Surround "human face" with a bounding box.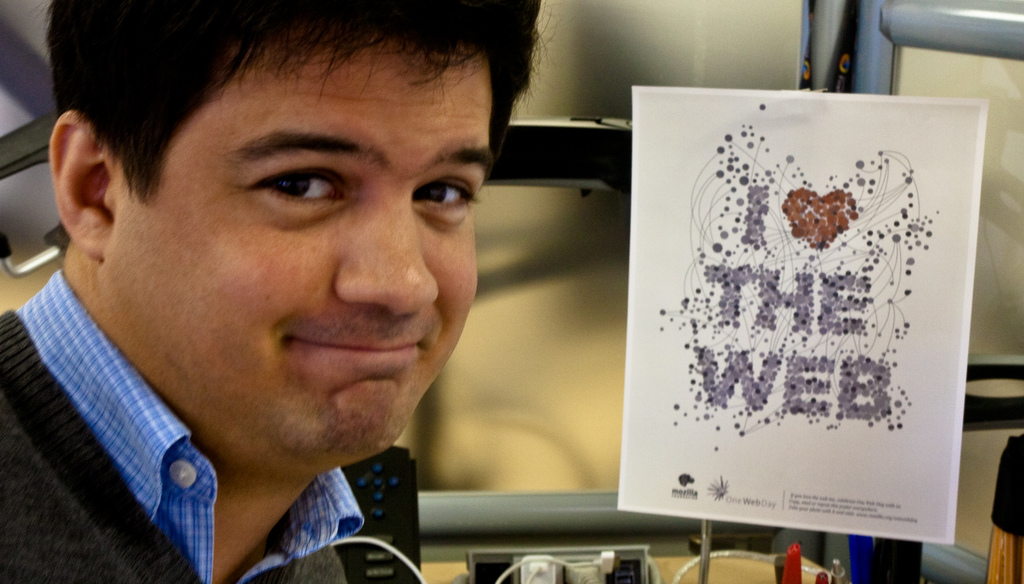
(106,22,492,468).
